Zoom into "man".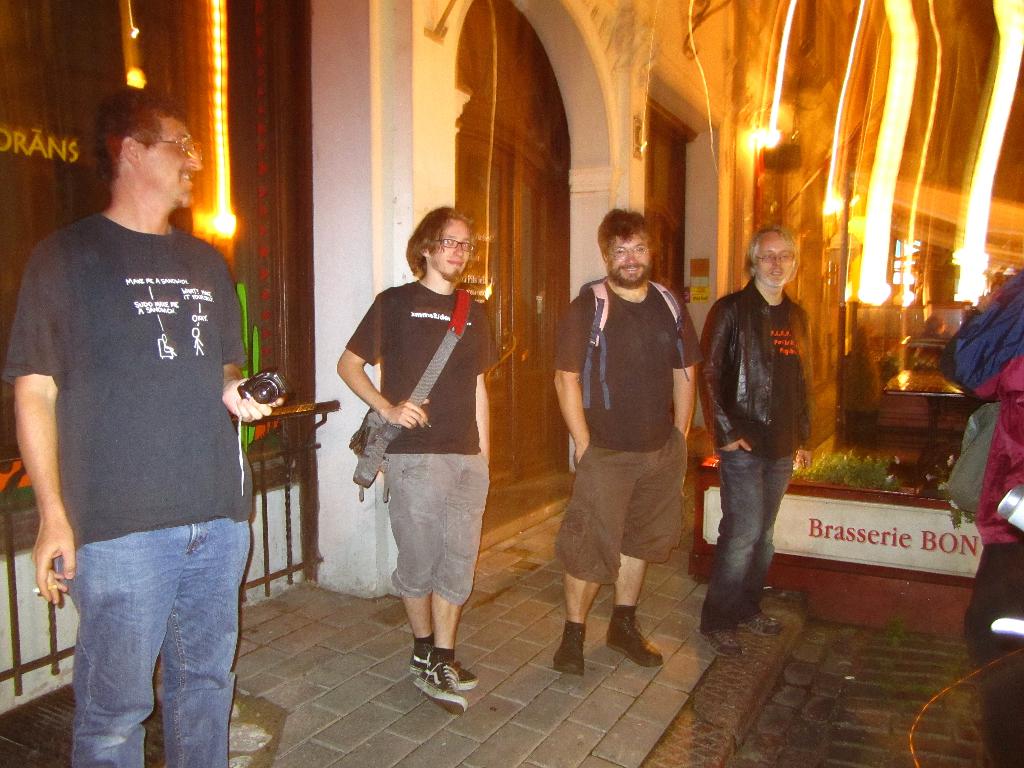
Zoom target: rect(335, 205, 494, 718).
